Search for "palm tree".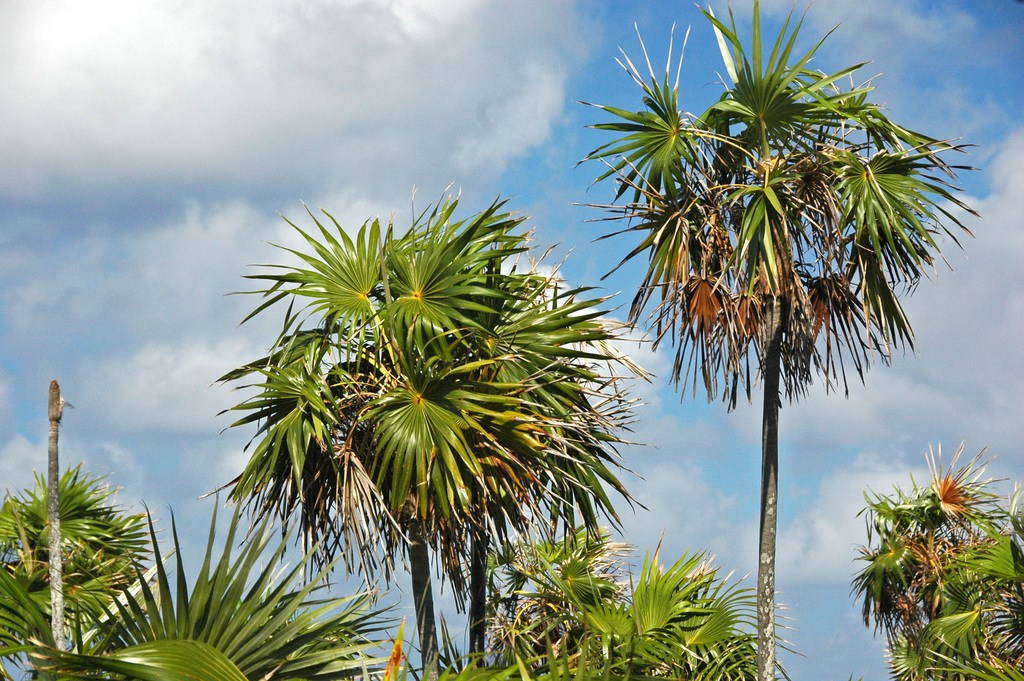
Found at bbox(544, 67, 931, 680).
